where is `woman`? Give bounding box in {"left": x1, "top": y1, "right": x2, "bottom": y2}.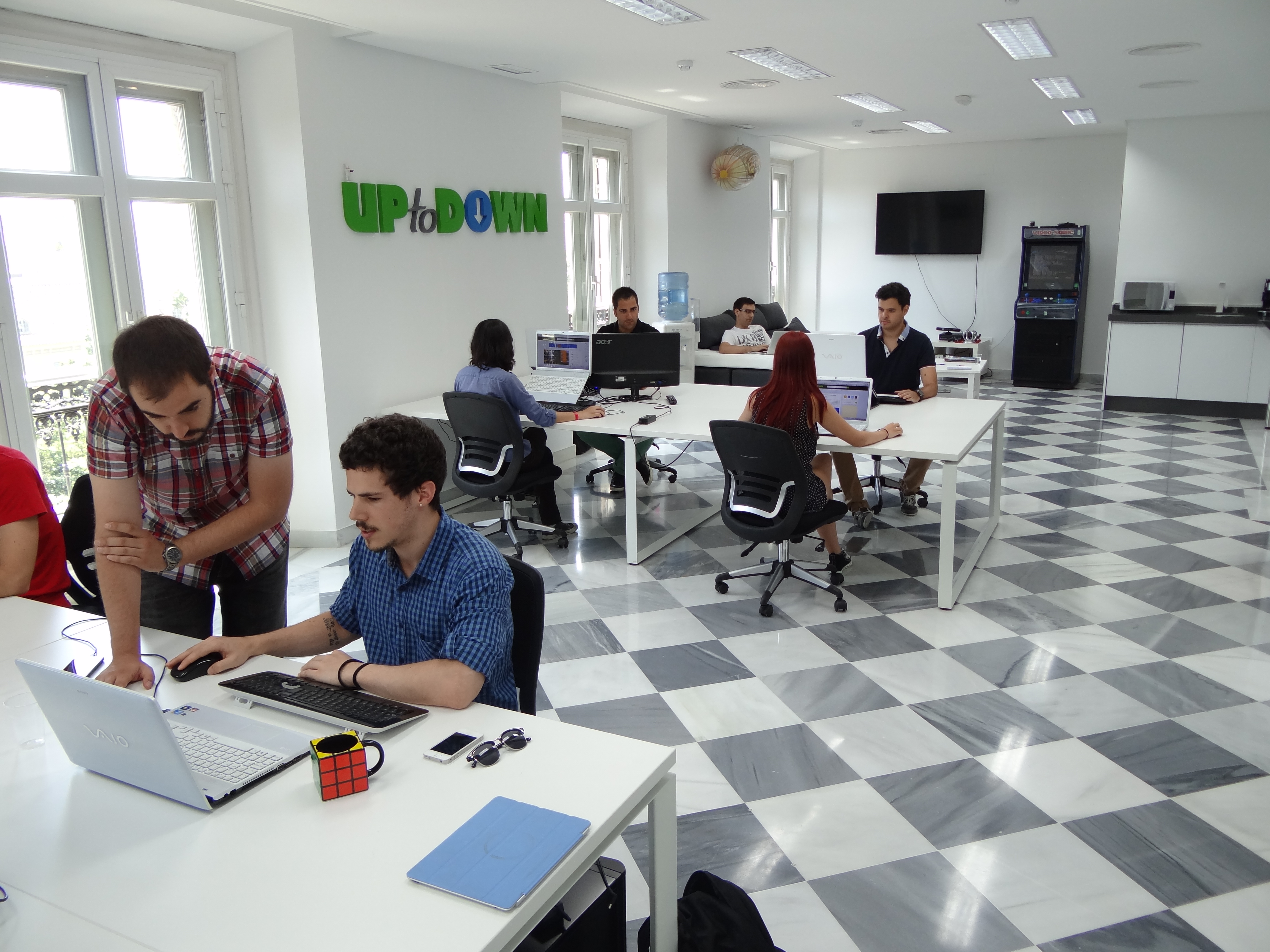
{"left": 125, "top": 87, "right": 166, "bottom": 148}.
